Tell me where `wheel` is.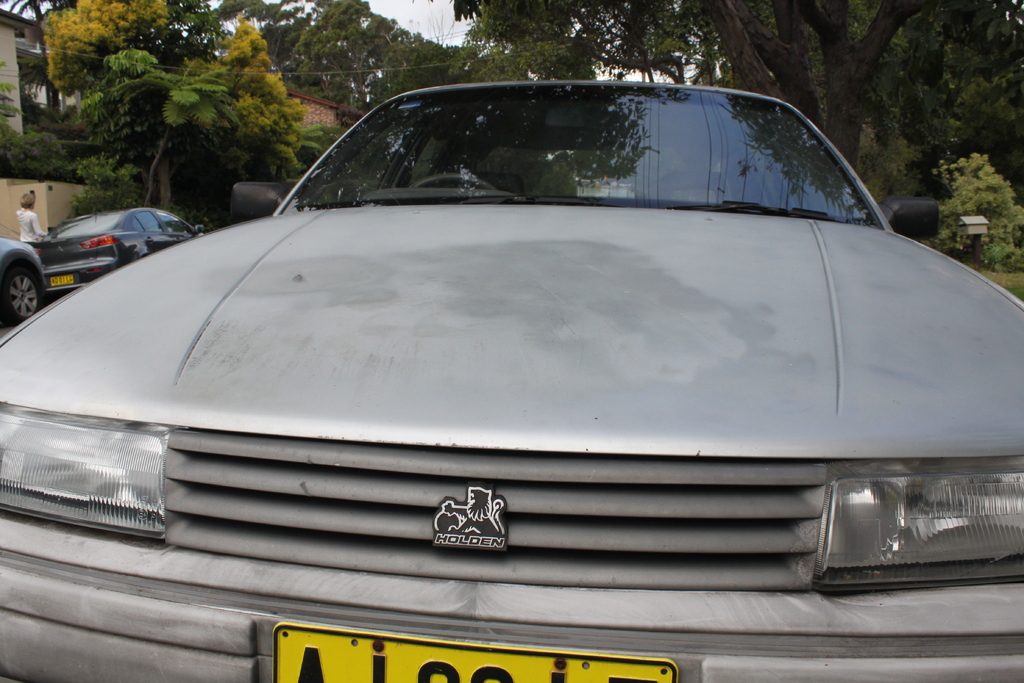
`wheel` is at 0 260 47 324.
